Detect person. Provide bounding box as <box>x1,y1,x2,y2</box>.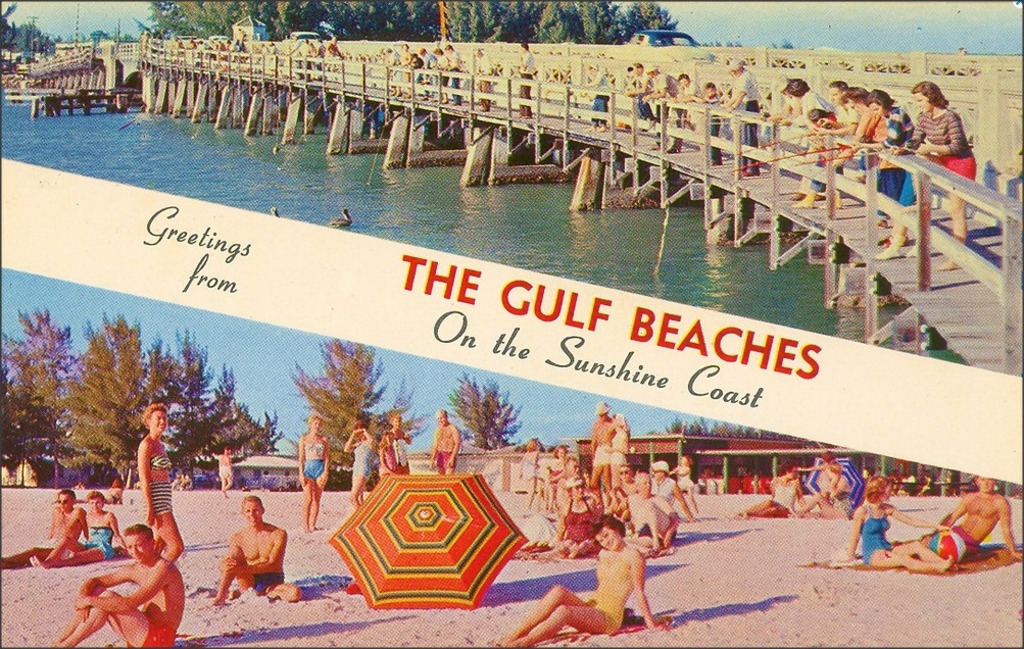
<box>626,60,652,121</box>.
